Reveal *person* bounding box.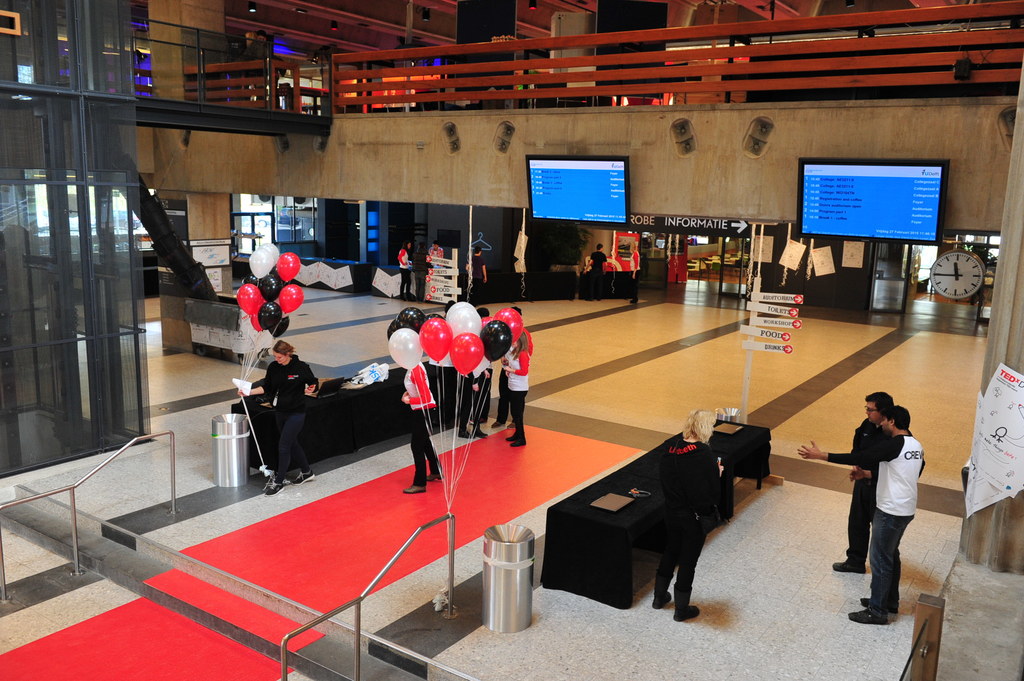
Revealed: <bbox>239, 340, 319, 498</bbox>.
